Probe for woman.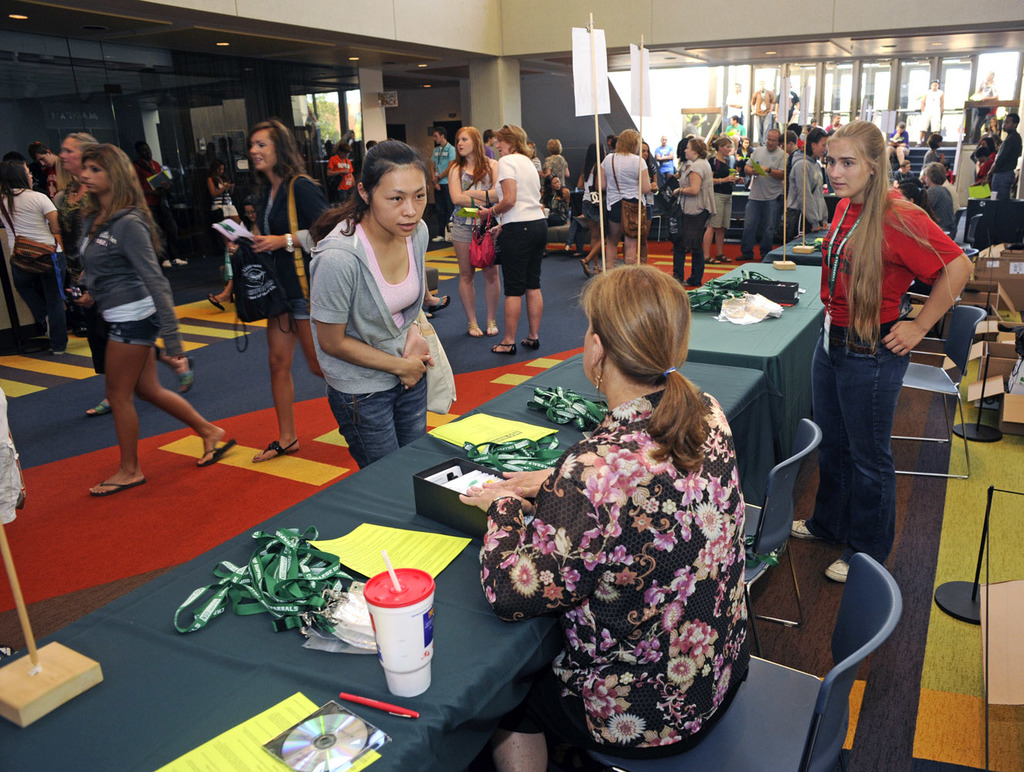
Probe result: 2/154/73/359.
